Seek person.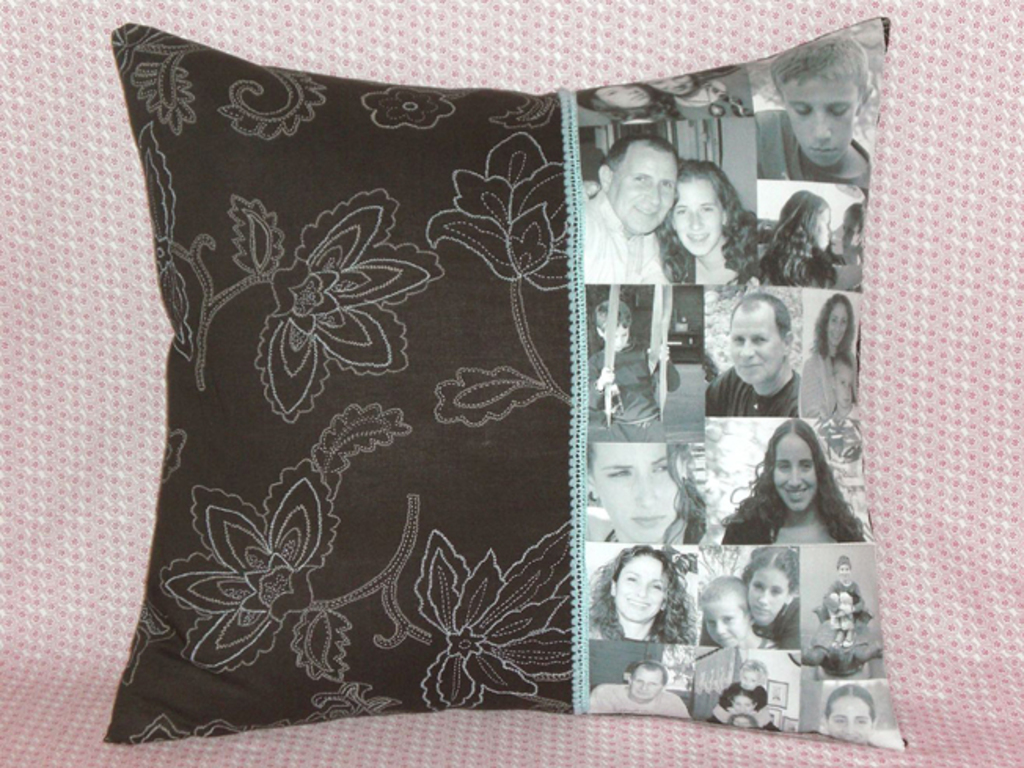
[left=594, top=658, right=688, bottom=715].
